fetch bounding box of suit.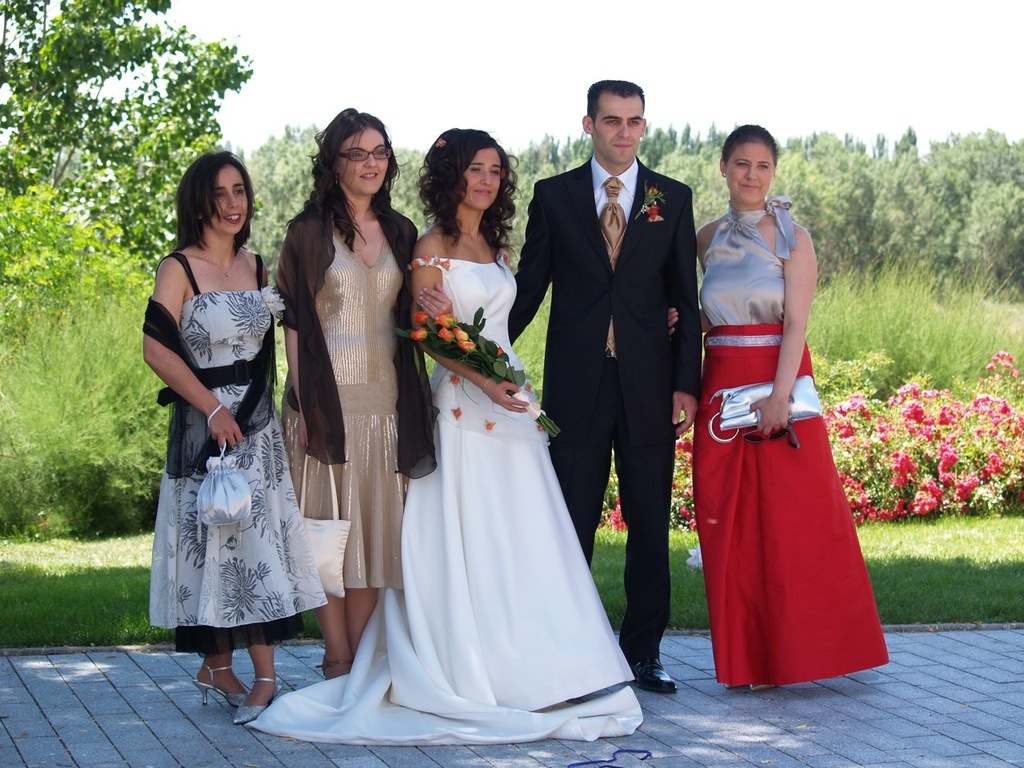
Bbox: <region>543, 118, 718, 666</region>.
